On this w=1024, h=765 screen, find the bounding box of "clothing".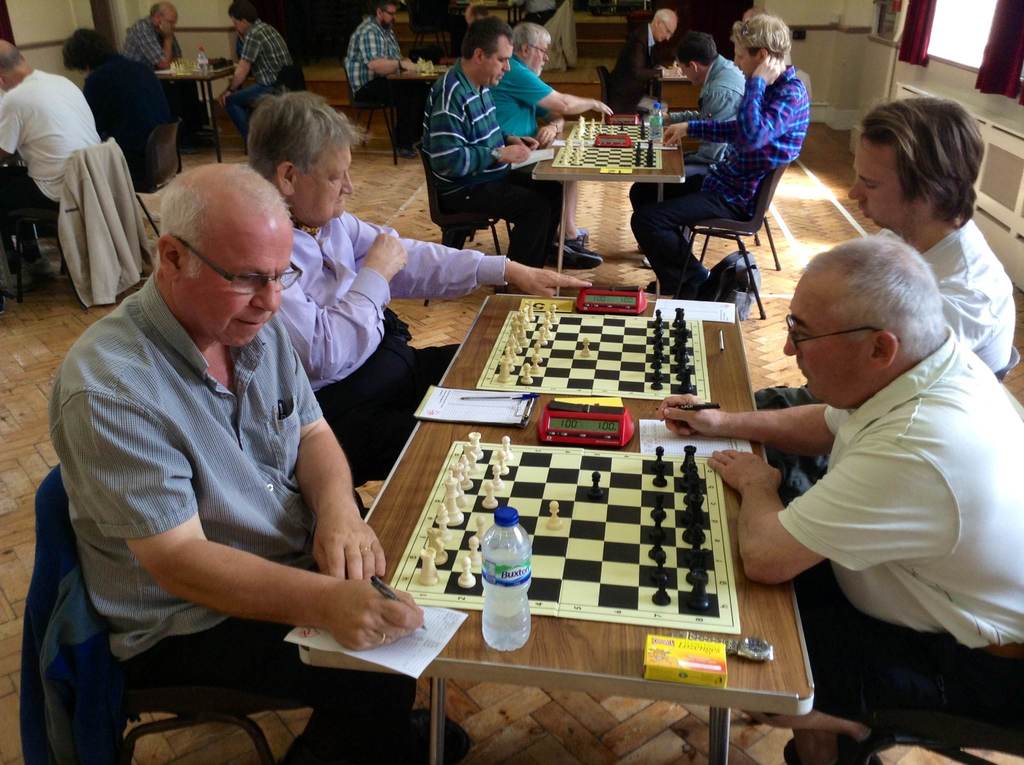
Bounding box: (605, 29, 665, 112).
